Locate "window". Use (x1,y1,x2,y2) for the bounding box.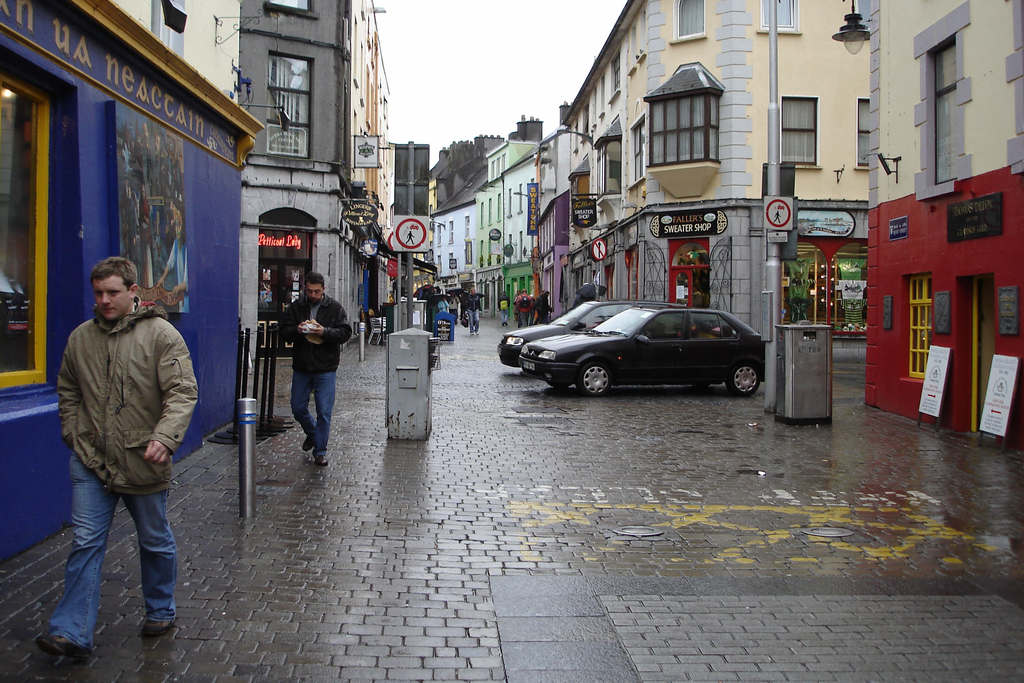
(850,94,874,169).
